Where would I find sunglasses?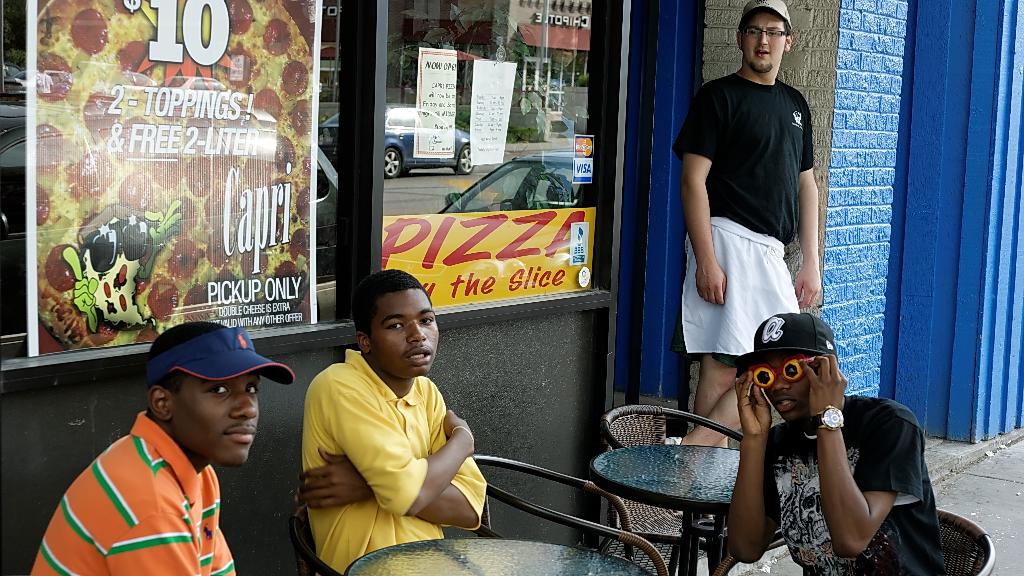
At <box>749,356,812,391</box>.
